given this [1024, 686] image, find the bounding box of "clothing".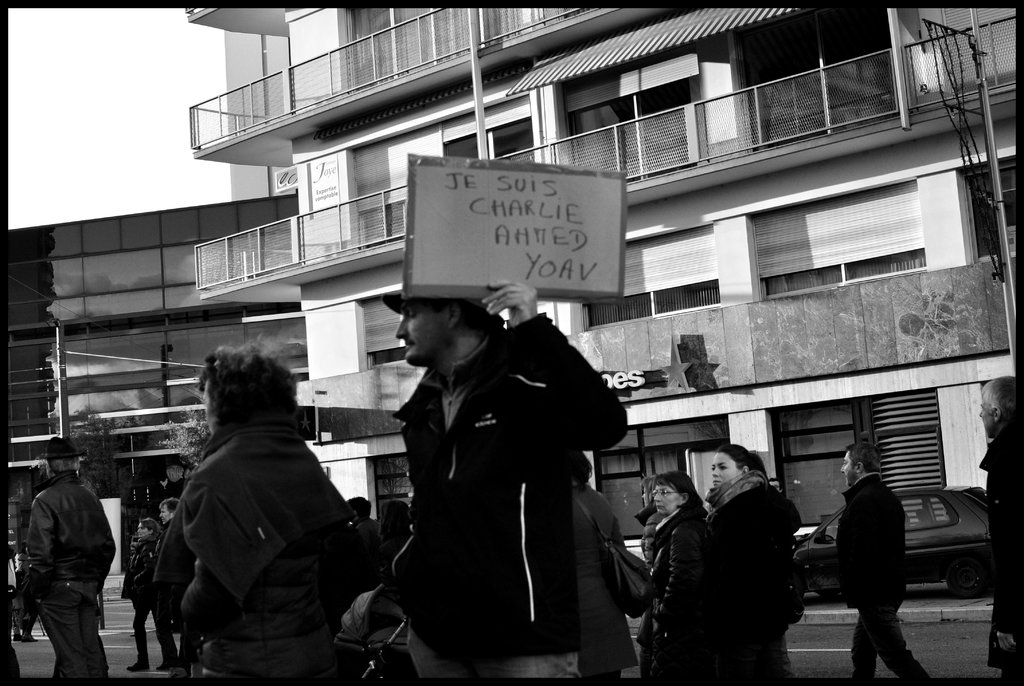
(675,480,801,682).
